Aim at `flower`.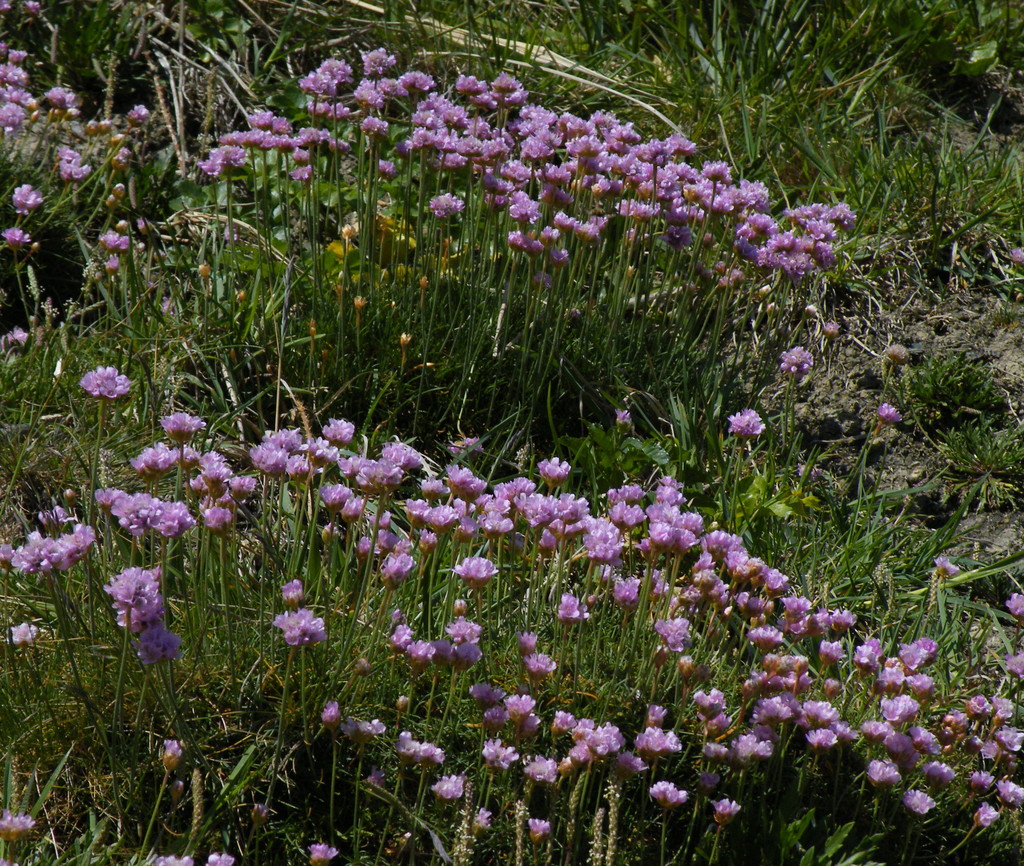
Aimed at bbox=(342, 714, 384, 746).
